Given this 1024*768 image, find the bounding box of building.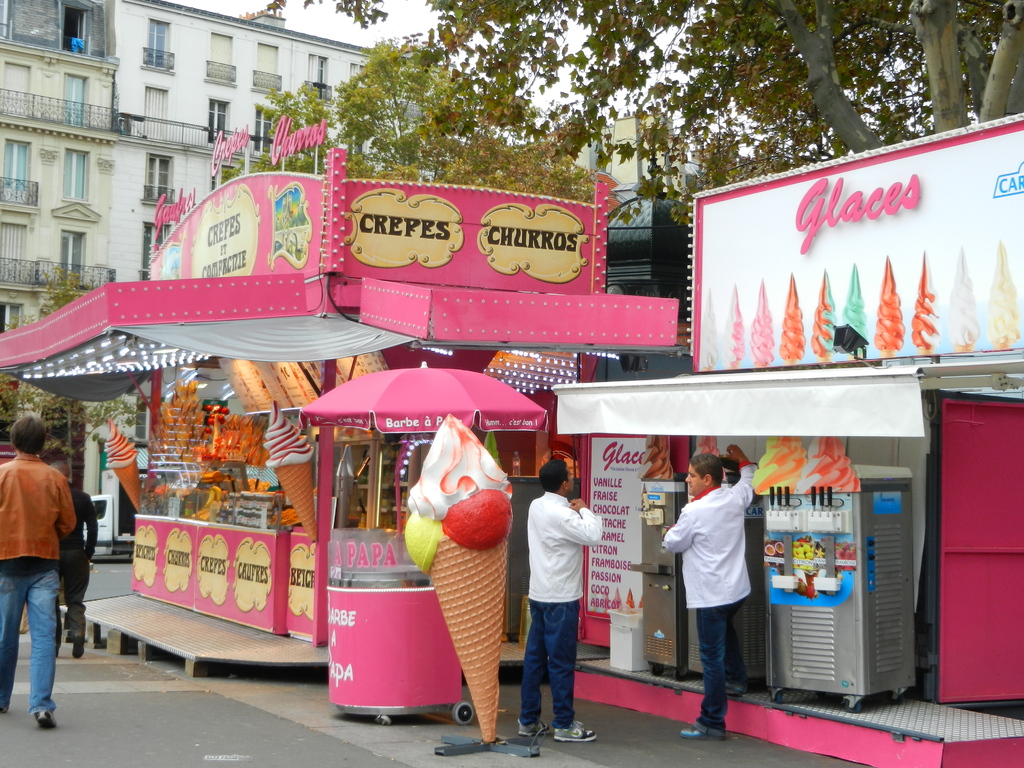
x1=0 y1=0 x2=374 y2=337.
